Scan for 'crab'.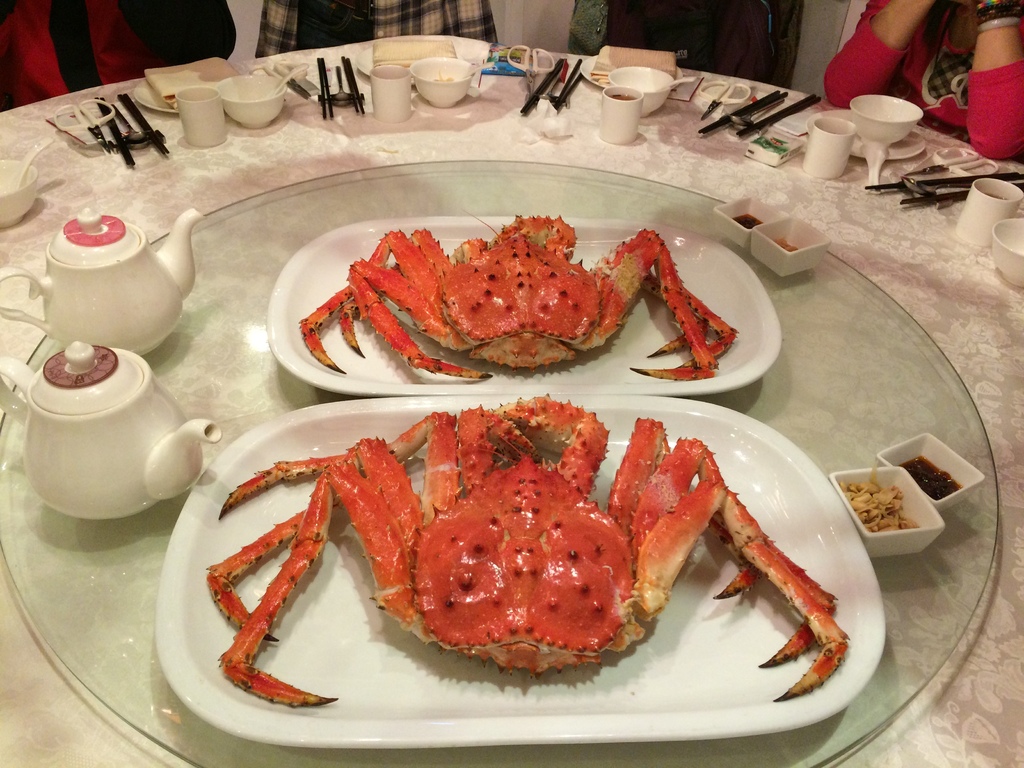
Scan result: box=[297, 208, 741, 383].
